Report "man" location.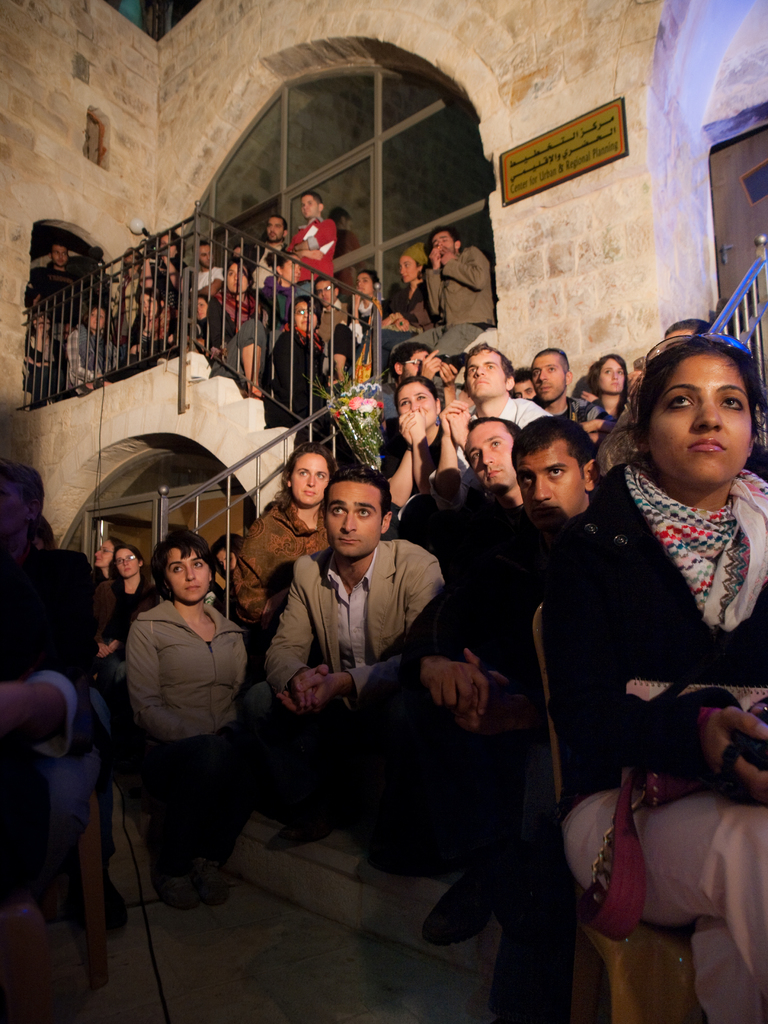
Report: 243 464 456 883.
